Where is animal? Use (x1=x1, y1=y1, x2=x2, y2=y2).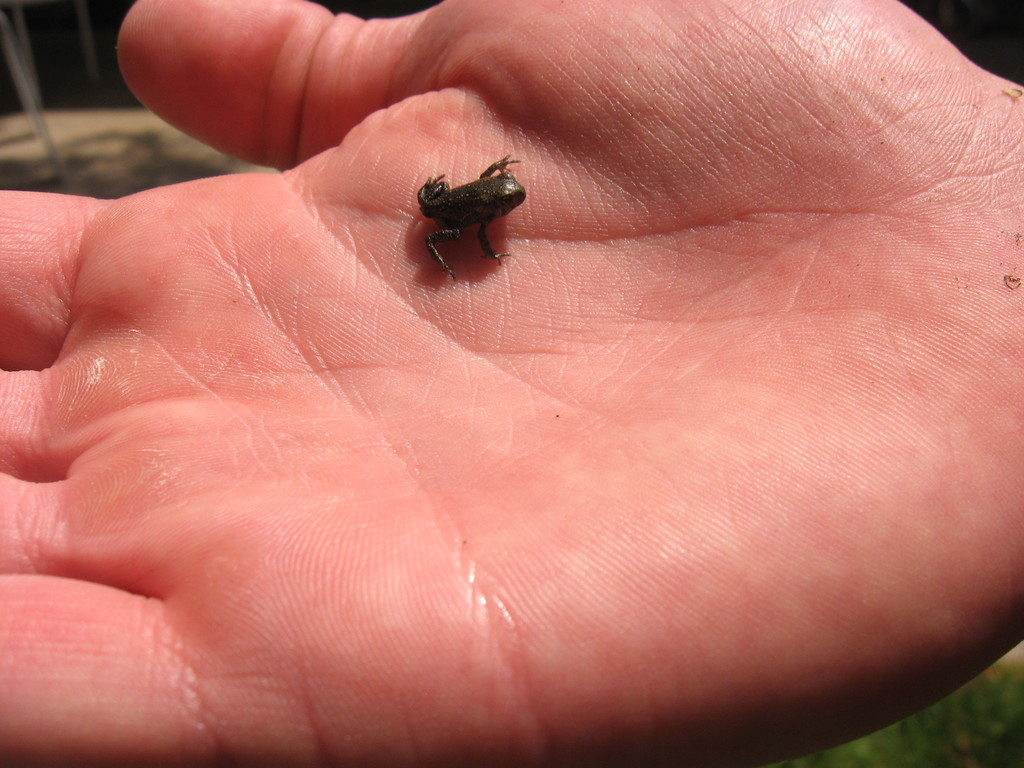
(x1=417, y1=157, x2=527, y2=275).
